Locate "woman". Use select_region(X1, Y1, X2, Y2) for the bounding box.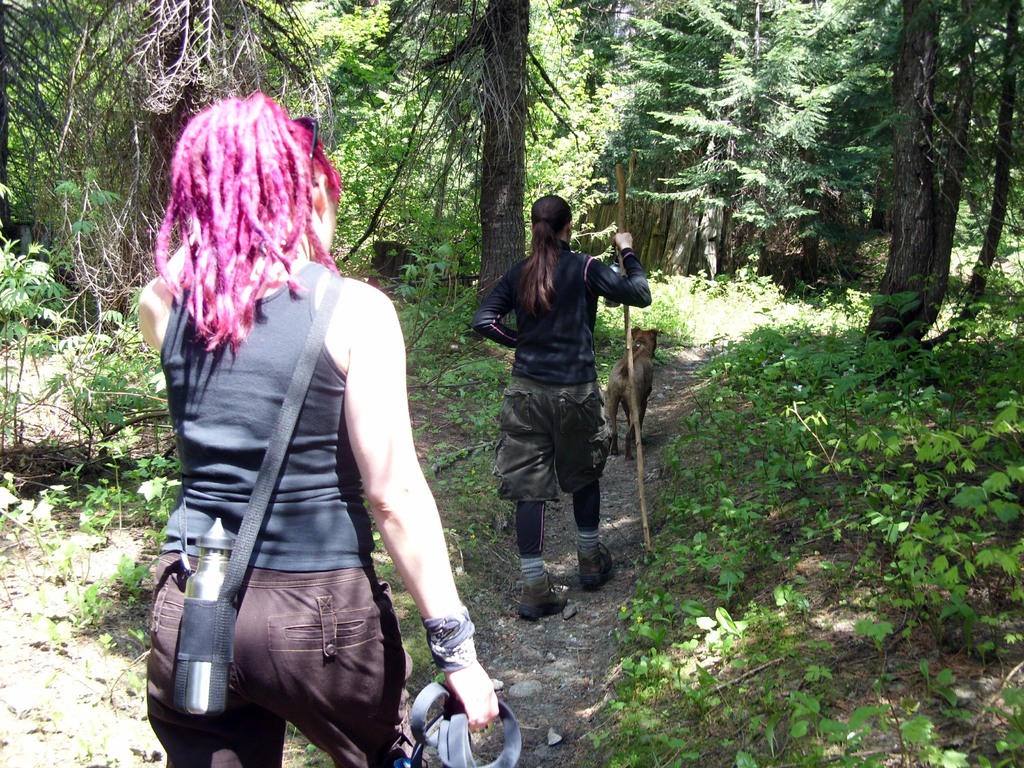
select_region(467, 193, 652, 621).
